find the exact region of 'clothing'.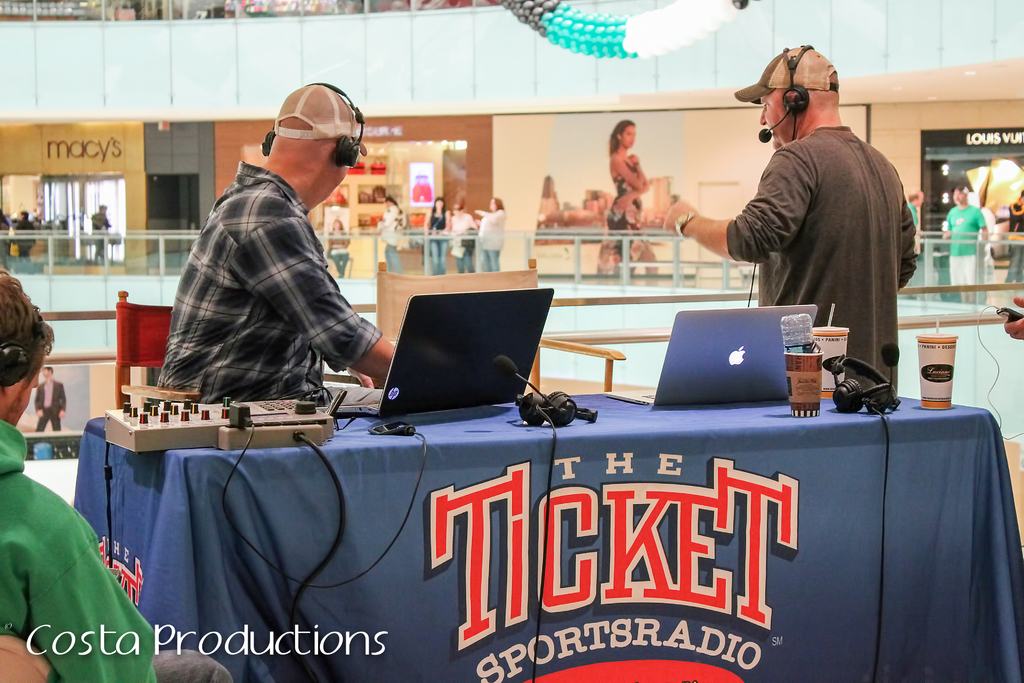
Exact region: 476:210:504:267.
